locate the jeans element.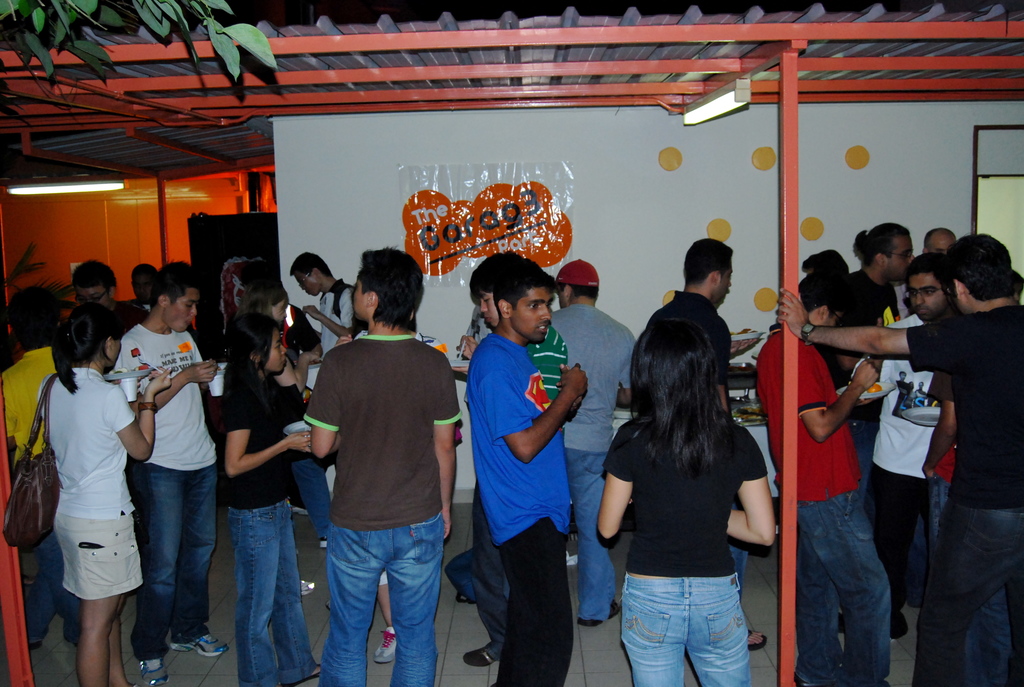
Element bbox: <bbox>309, 505, 442, 686</bbox>.
